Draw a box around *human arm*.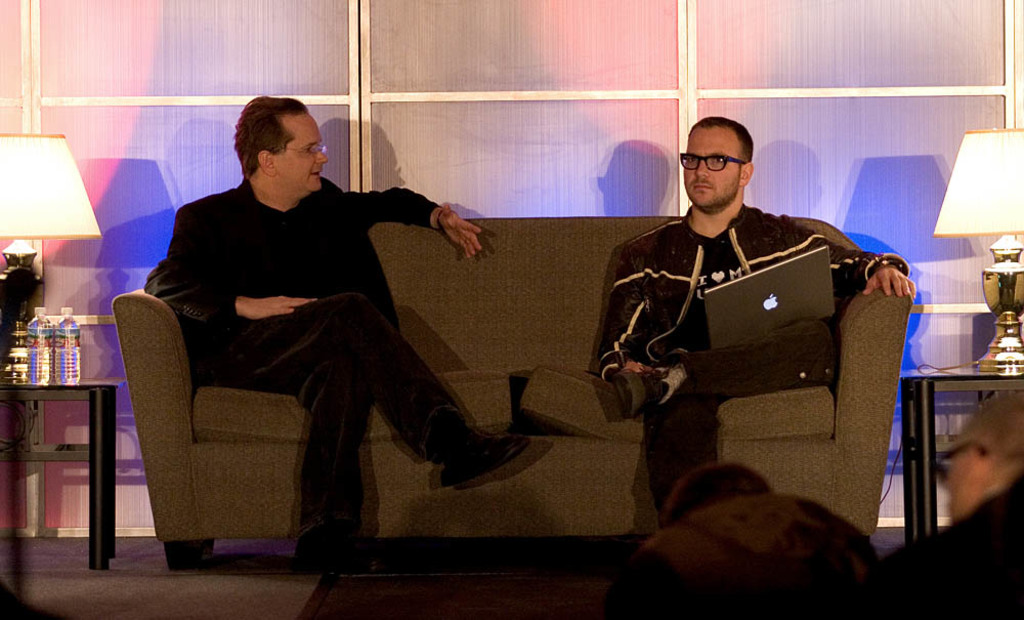
(left=355, top=179, right=485, bottom=259).
